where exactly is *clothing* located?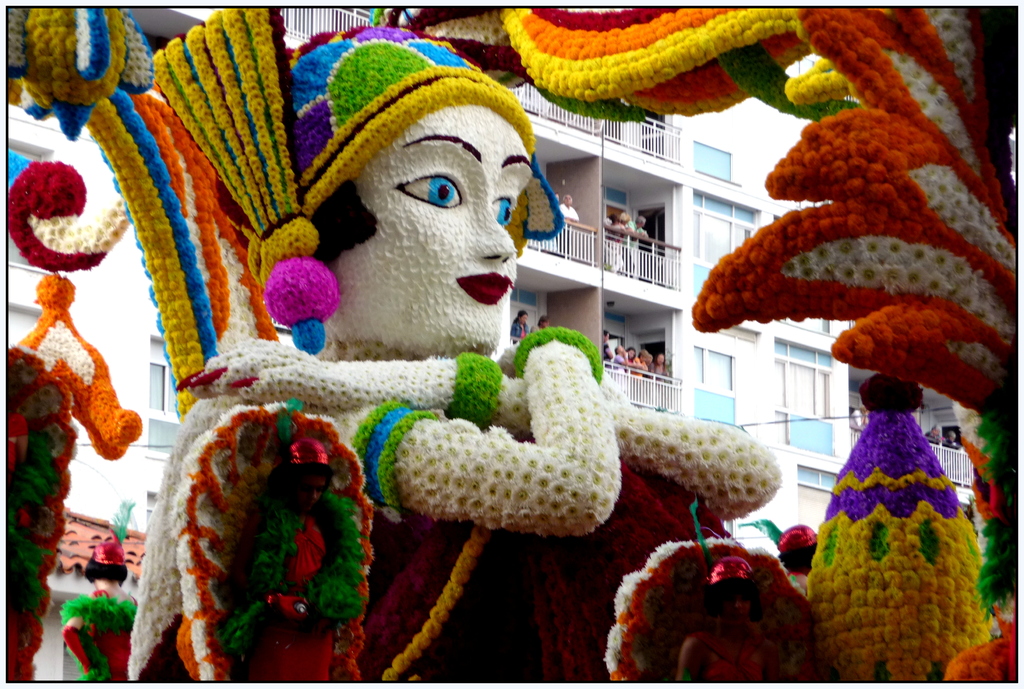
Its bounding box is Rect(682, 626, 765, 688).
